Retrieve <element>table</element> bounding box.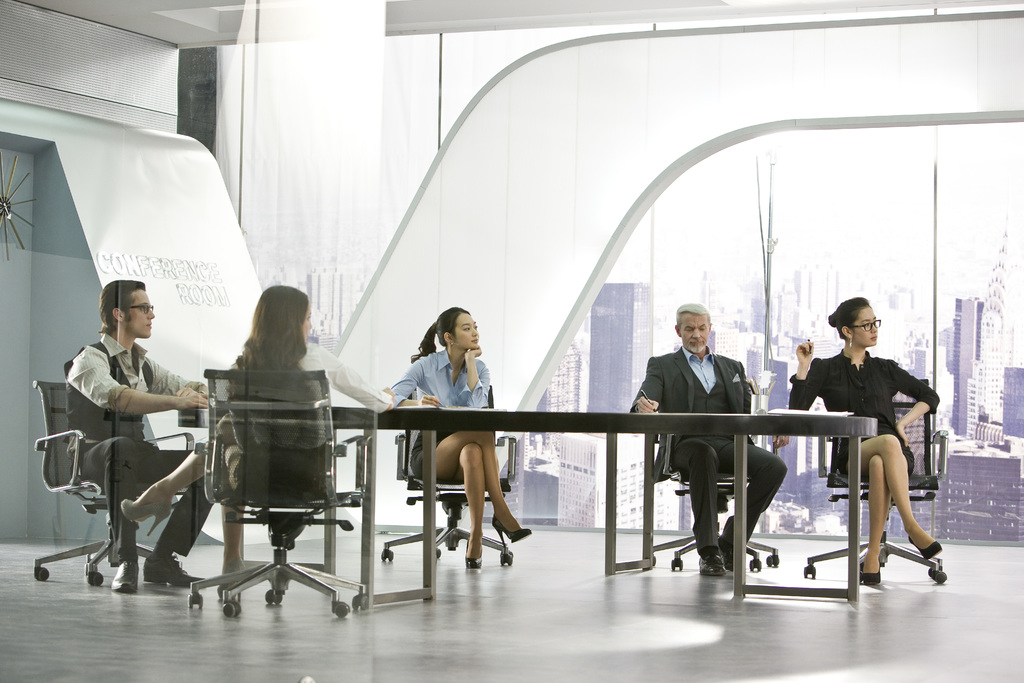
Bounding box: <region>175, 371, 915, 581</region>.
